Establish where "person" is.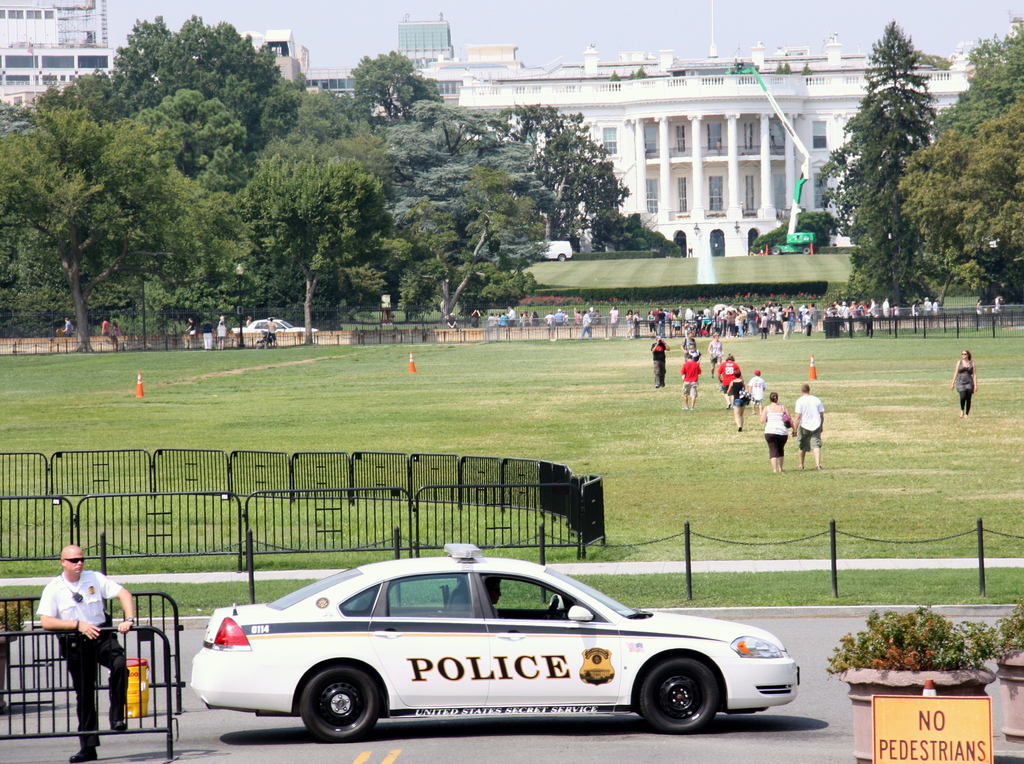
Established at [left=913, top=300, right=923, bottom=334].
